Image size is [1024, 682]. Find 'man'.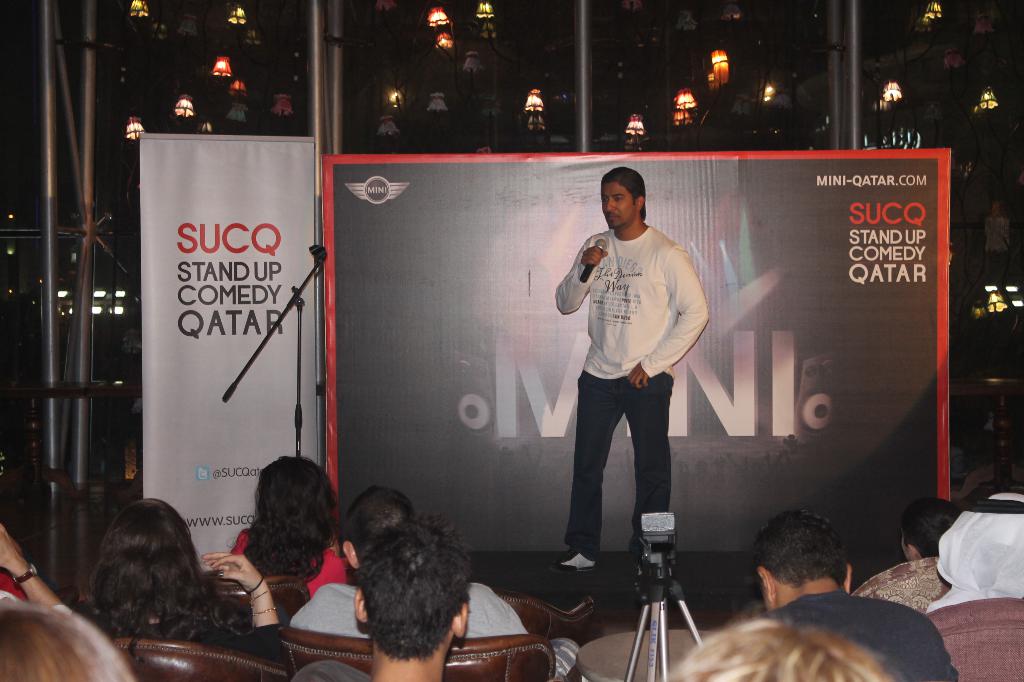
x1=291, y1=489, x2=527, y2=640.
